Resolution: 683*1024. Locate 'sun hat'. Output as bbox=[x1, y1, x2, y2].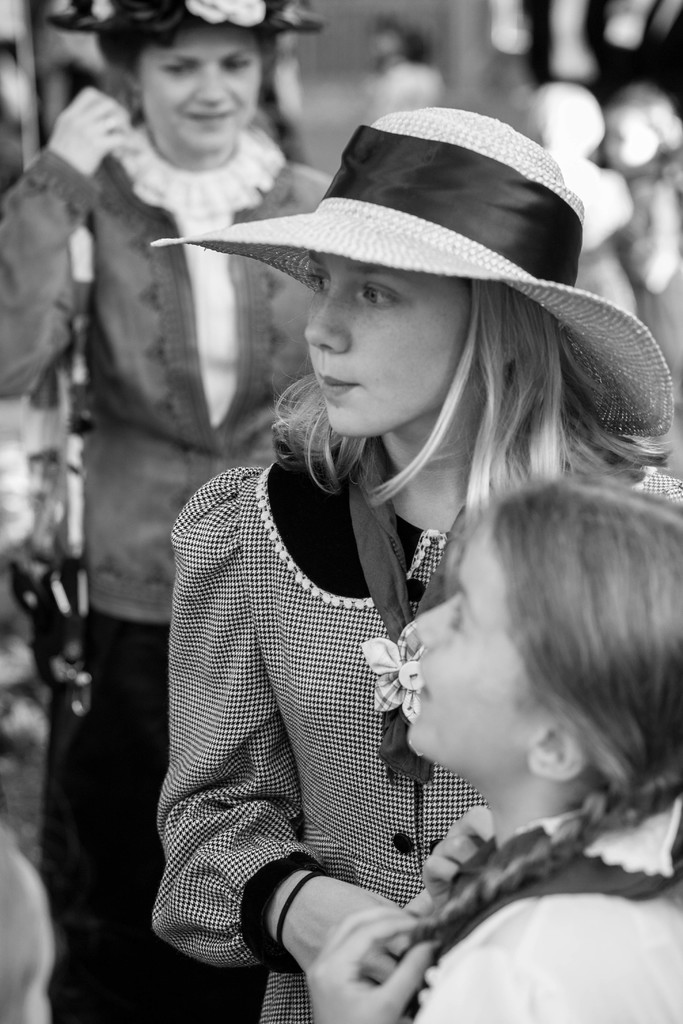
bbox=[152, 108, 682, 433].
